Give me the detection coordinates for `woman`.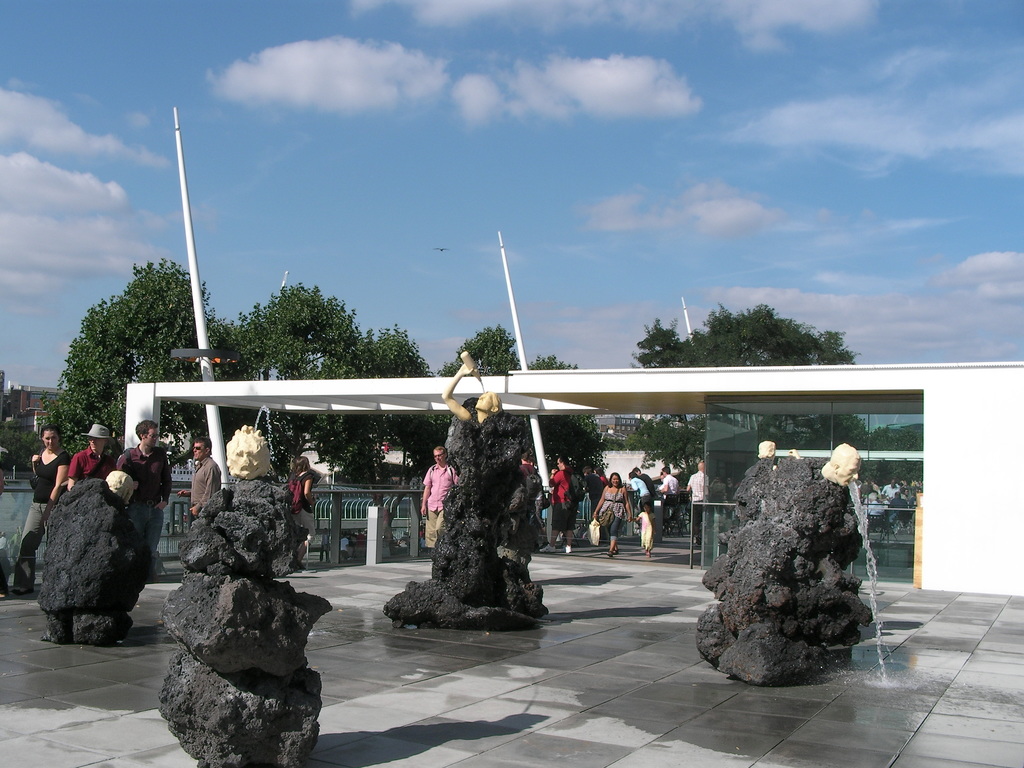
[278,454,321,580].
